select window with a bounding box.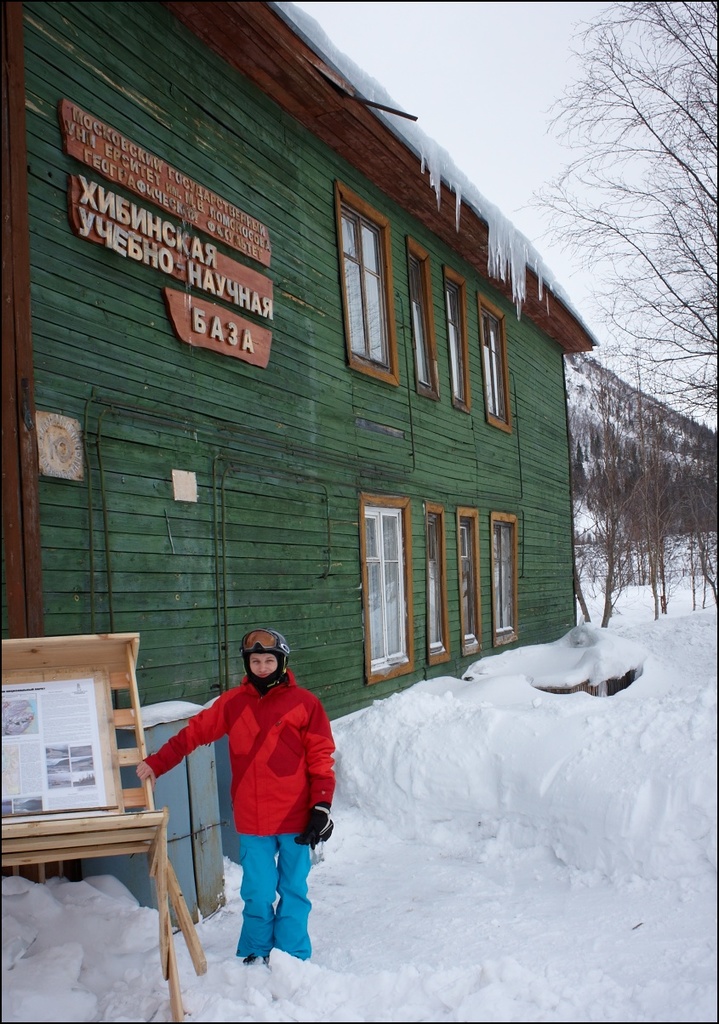
[left=351, top=487, right=420, bottom=690].
